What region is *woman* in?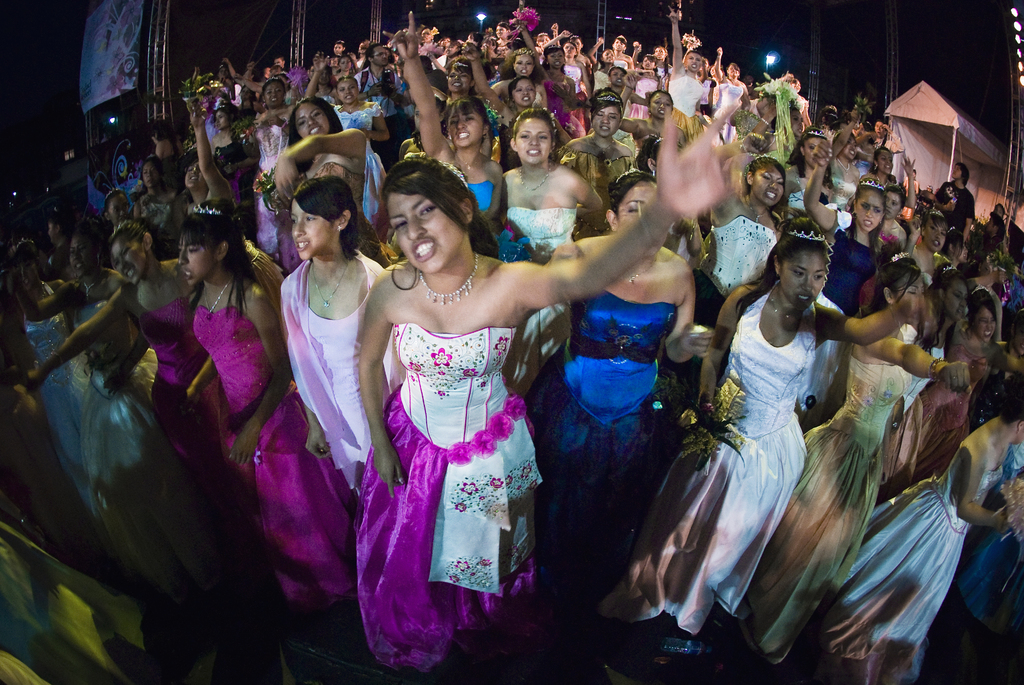
[169,94,235,250].
